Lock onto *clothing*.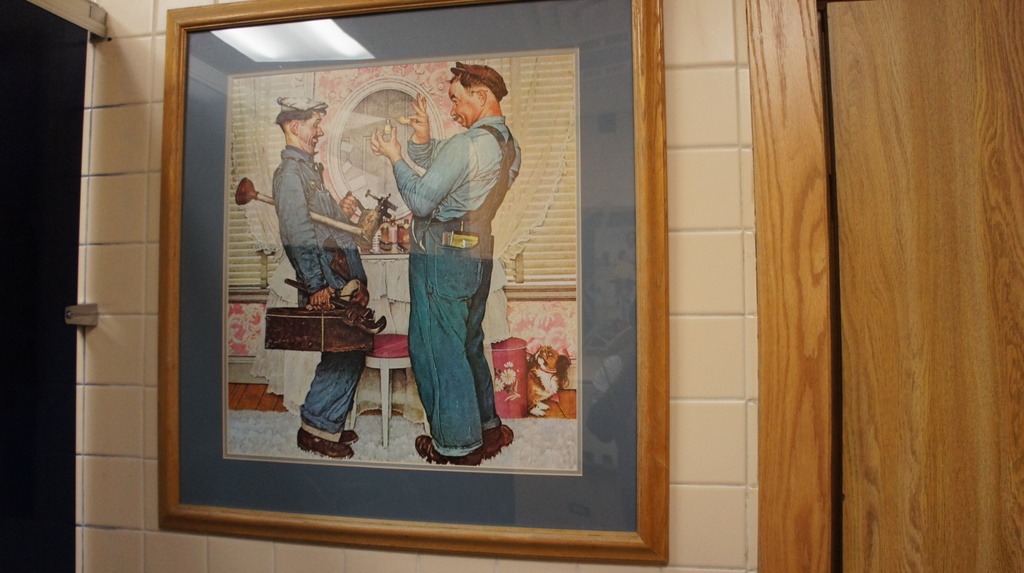
Locked: 381:108:506:476.
